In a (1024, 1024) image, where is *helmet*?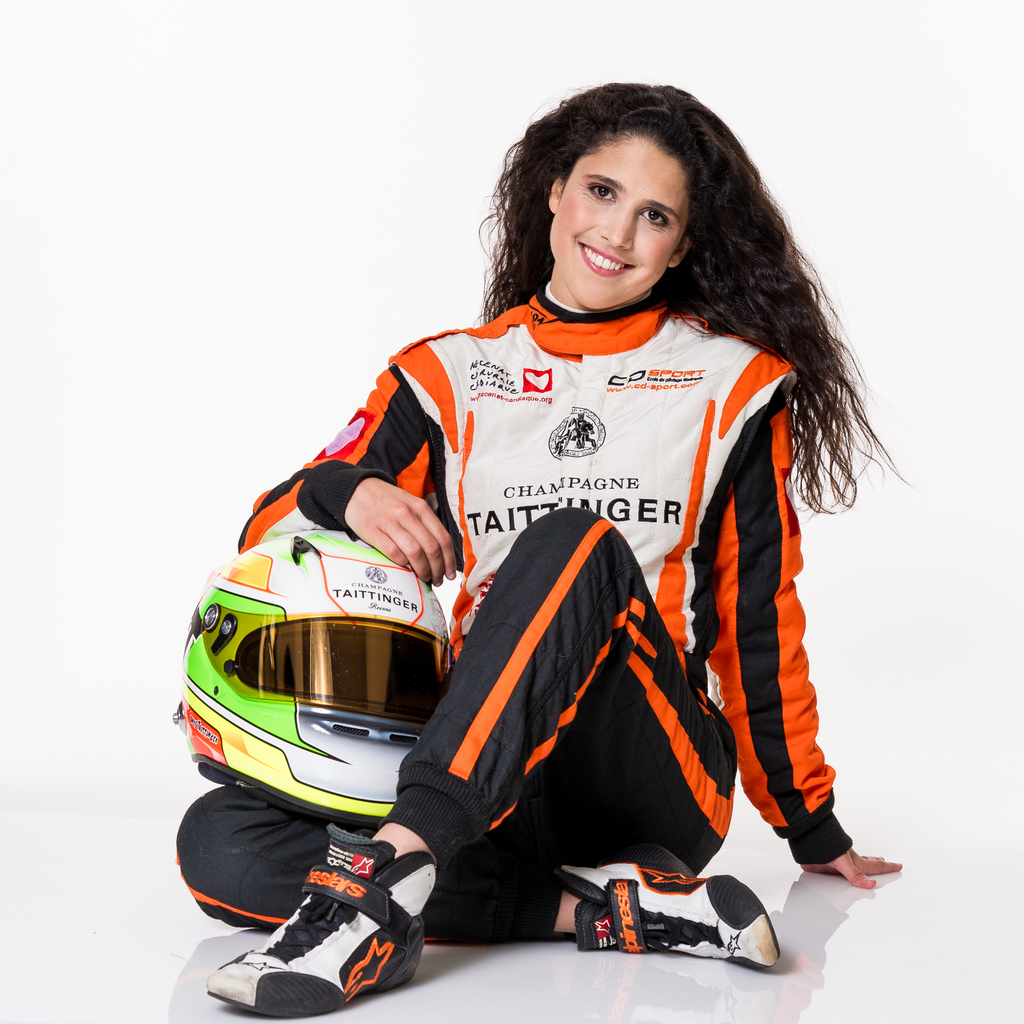
region(171, 526, 455, 831).
